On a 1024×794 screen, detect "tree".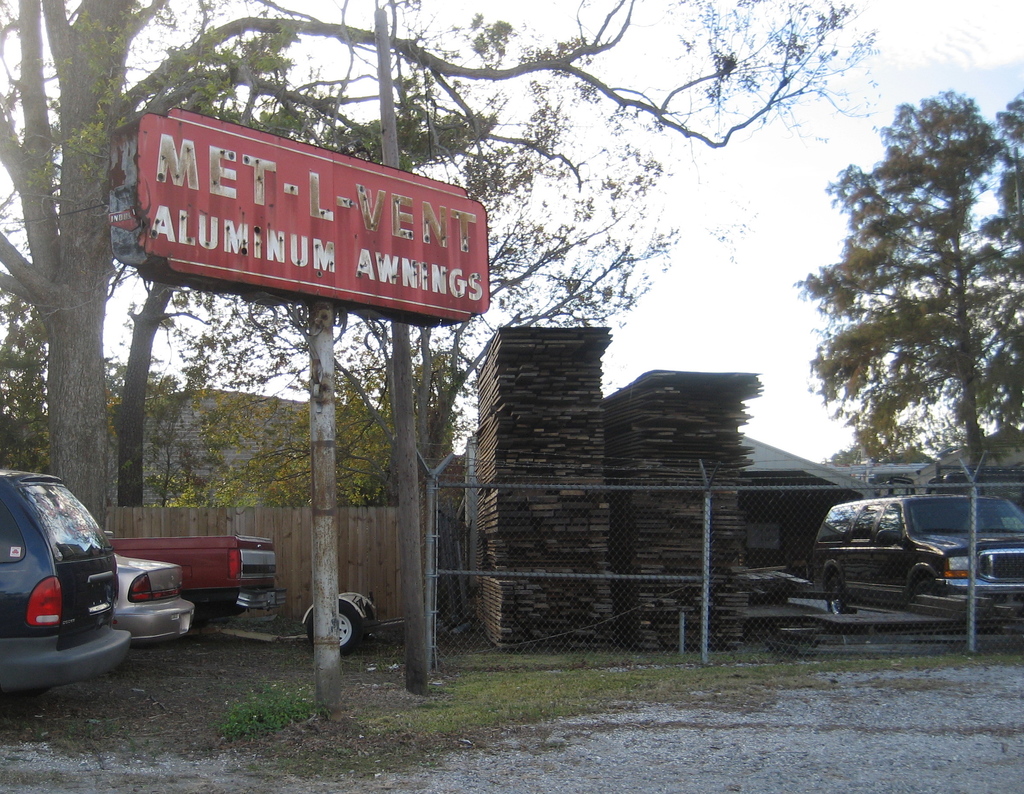
bbox(792, 82, 1023, 655).
